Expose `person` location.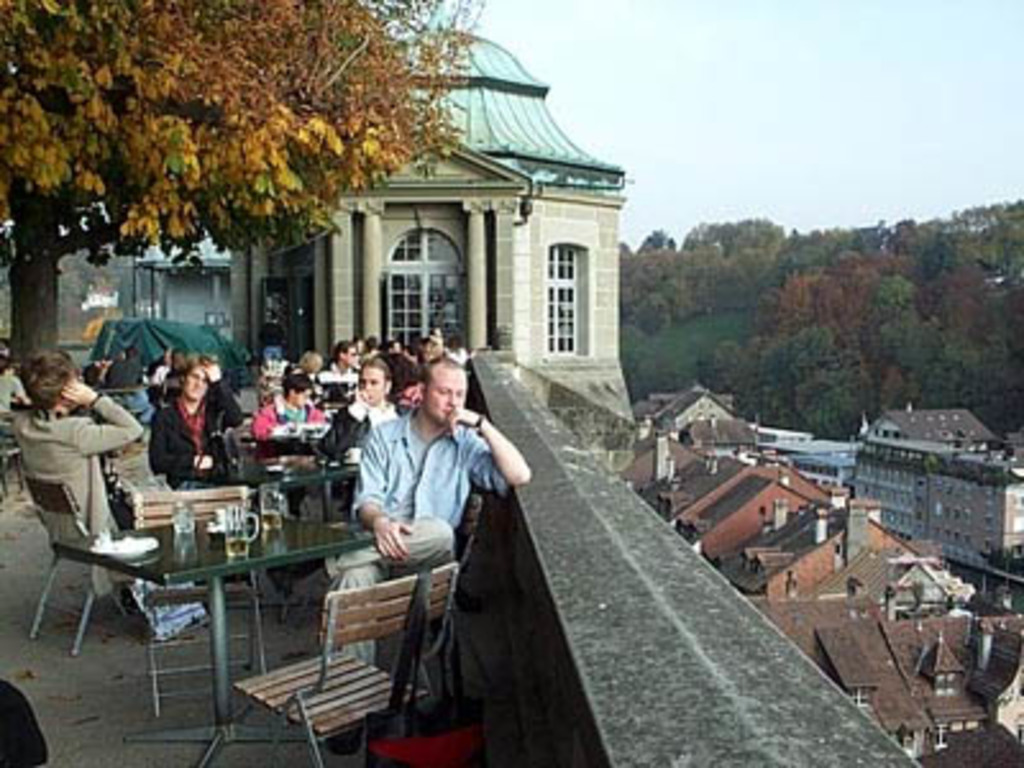
Exposed at {"x1": 23, "y1": 338, "x2": 133, "y2": 602}.
